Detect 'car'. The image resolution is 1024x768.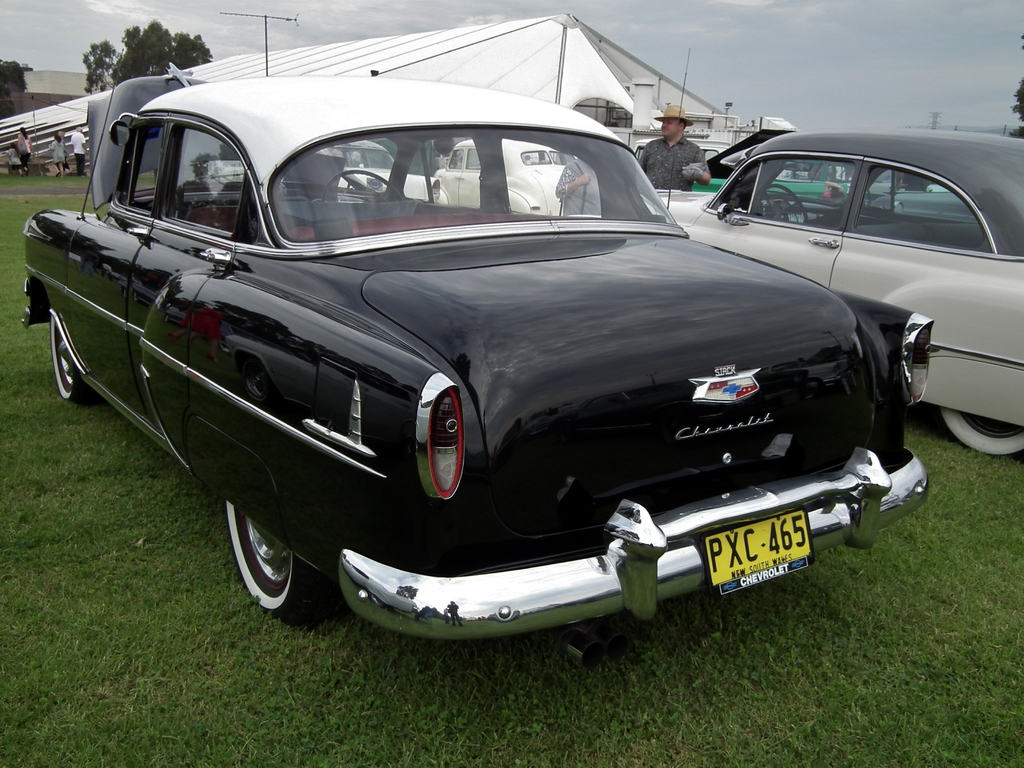
x1=653 y1=126 x2=1023 y2=445.
